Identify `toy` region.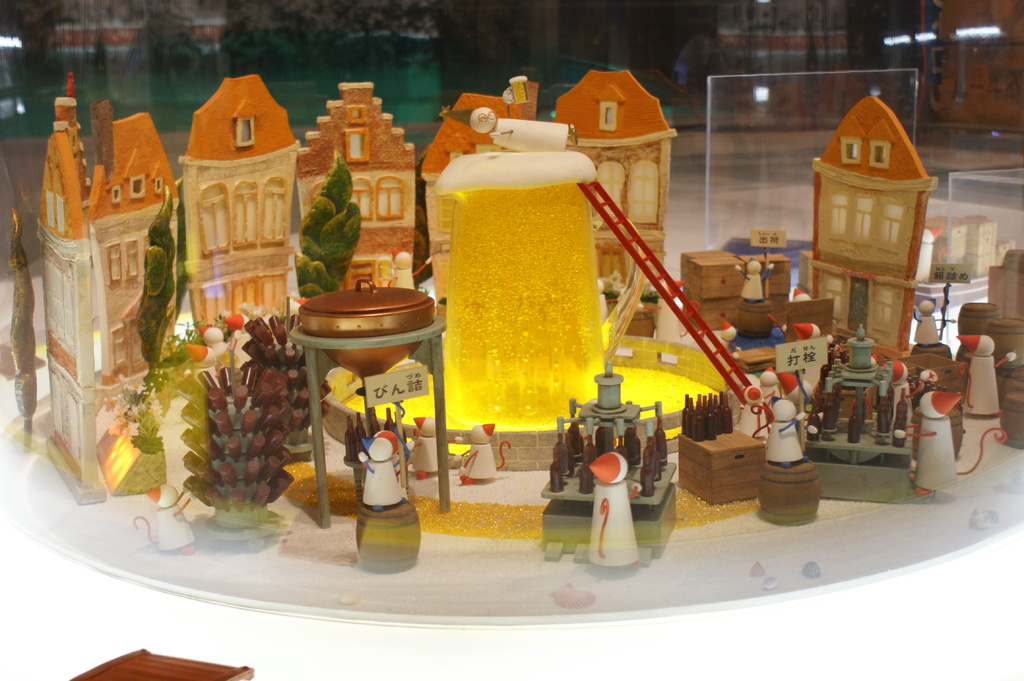
Region: box=[789, 323, 823, 359].
